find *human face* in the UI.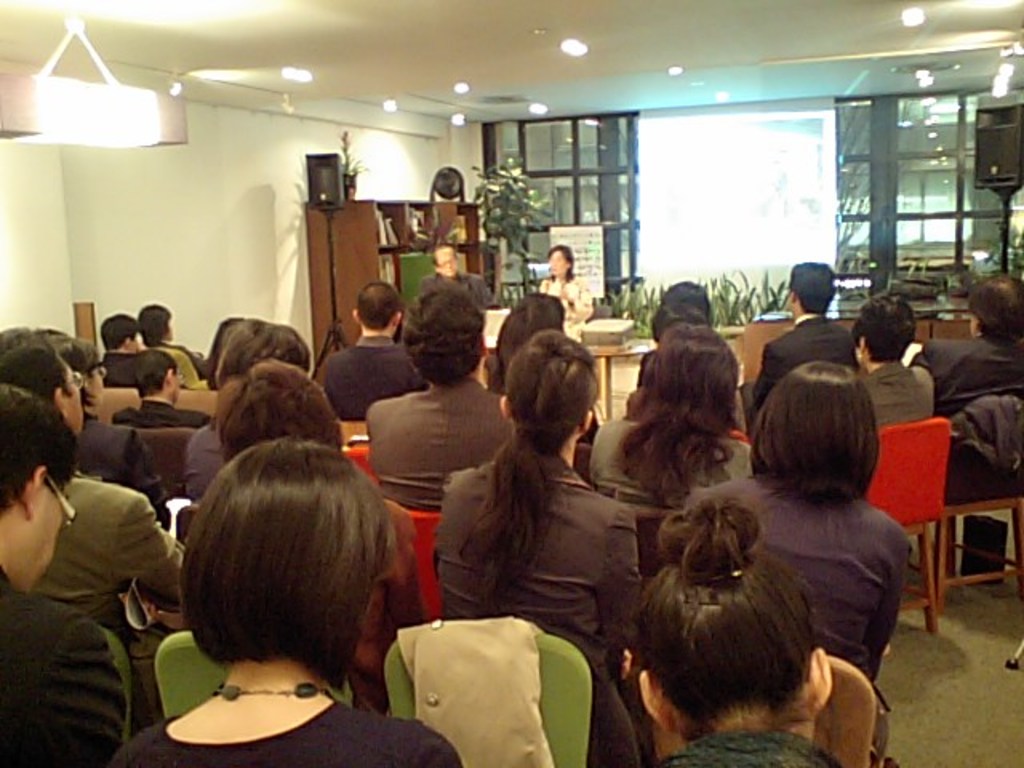
UI element at (542, 245, 574, 282).
